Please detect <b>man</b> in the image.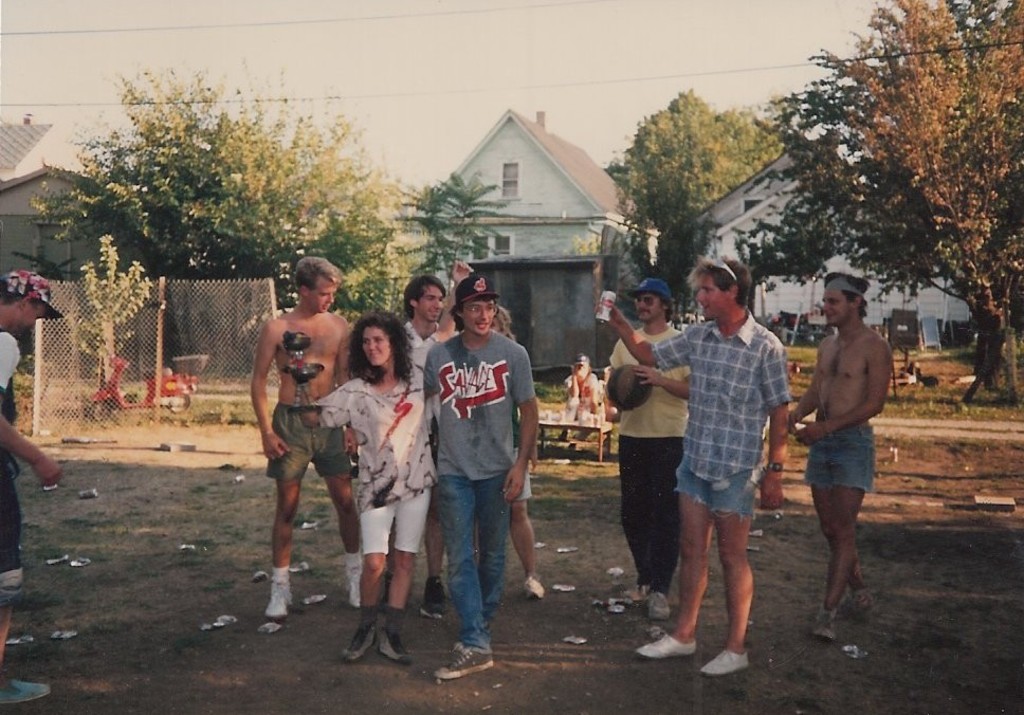
[x1=0, y1=267, x2=50, y2=708].
